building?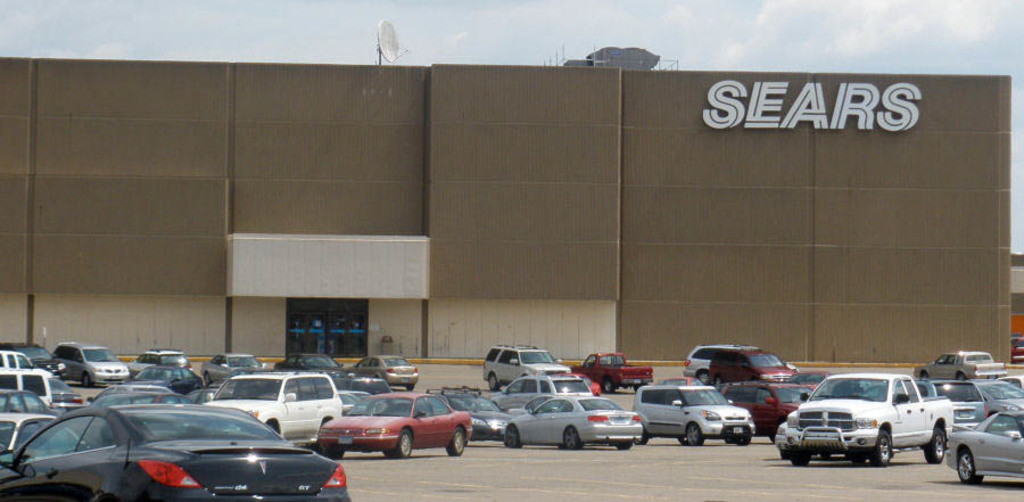
[x1=0, y1=47, x2=1013, y2=365]
